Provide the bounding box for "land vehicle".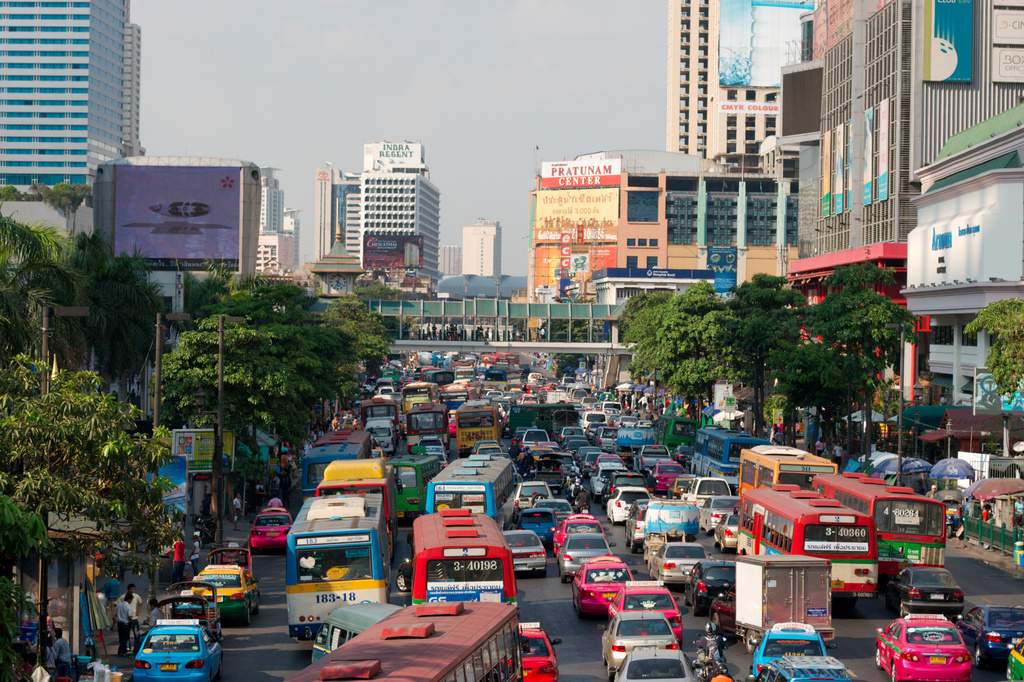
Rect(253, 510, 289, 543).
